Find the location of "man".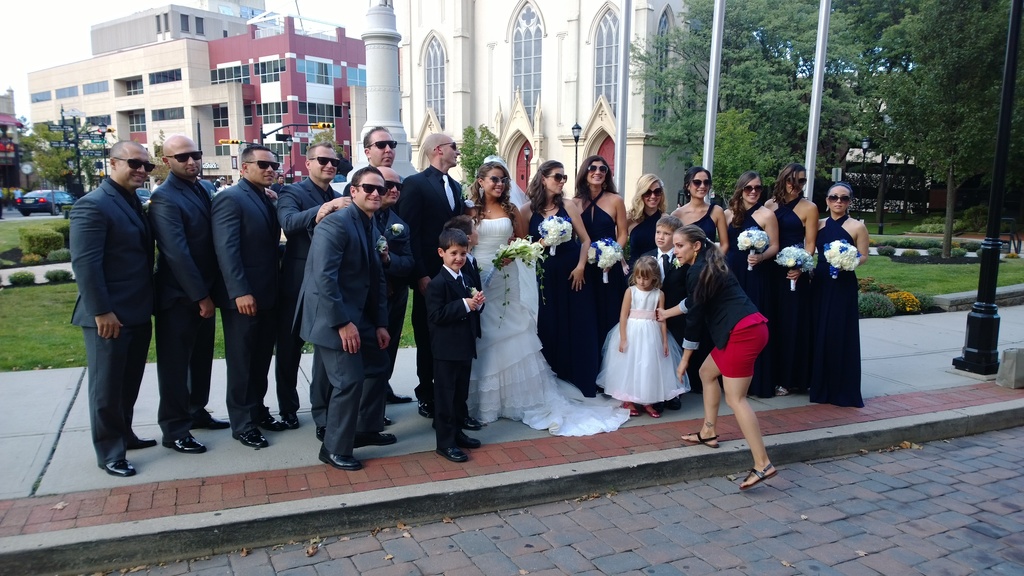
Location: select_region(150, 133, 233, 453).
